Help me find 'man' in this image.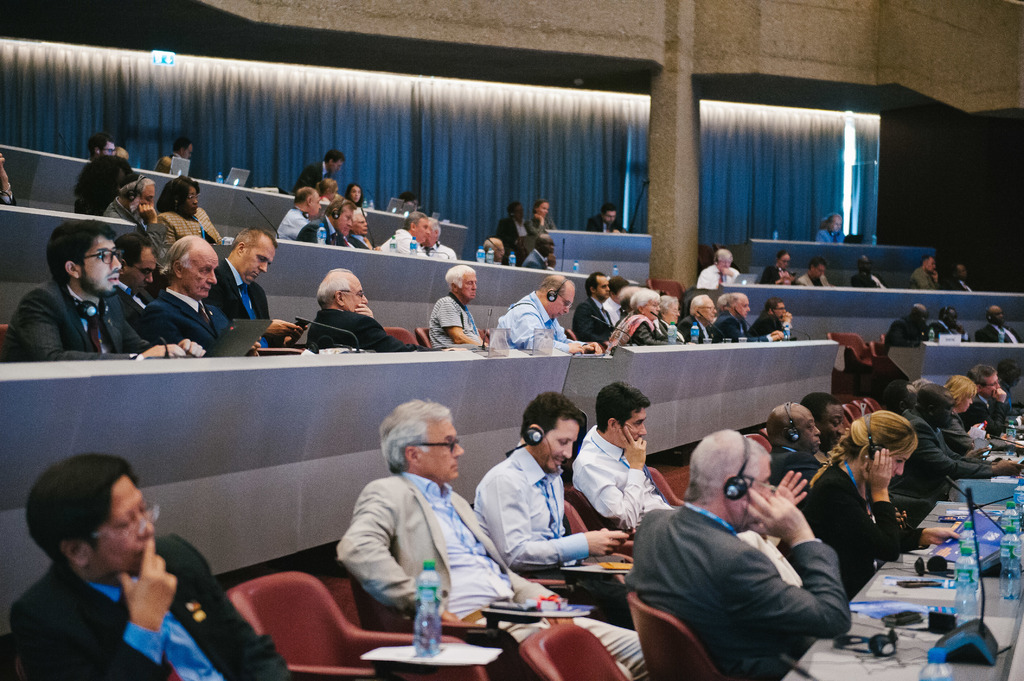
Found it: [x1=496, y1=272, x2=604, y2=361].
